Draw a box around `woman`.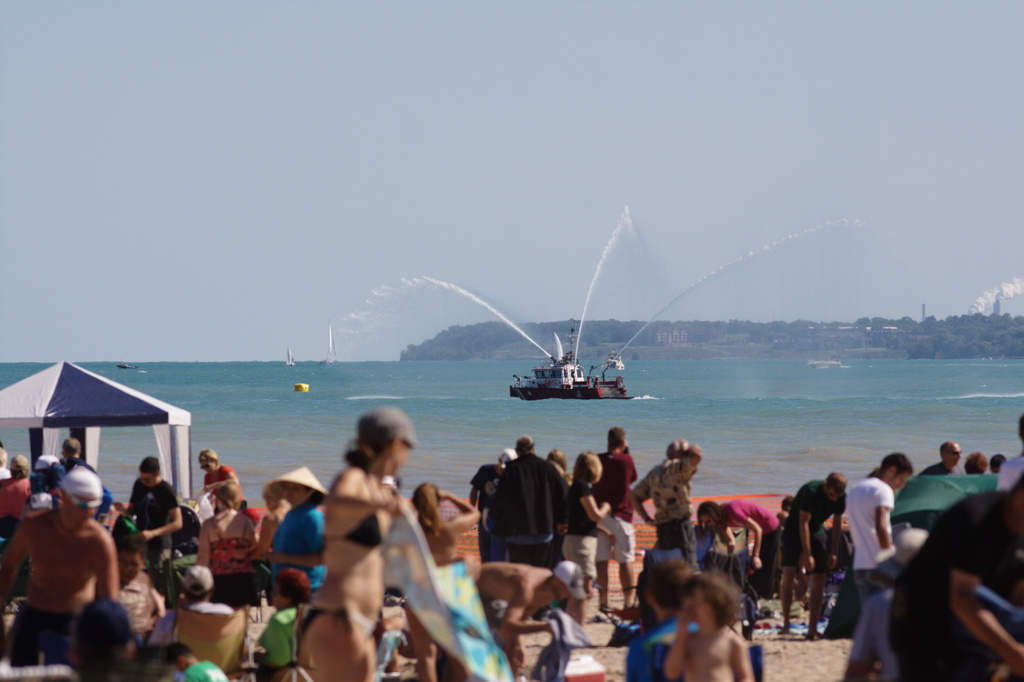
303/409/417/681.
